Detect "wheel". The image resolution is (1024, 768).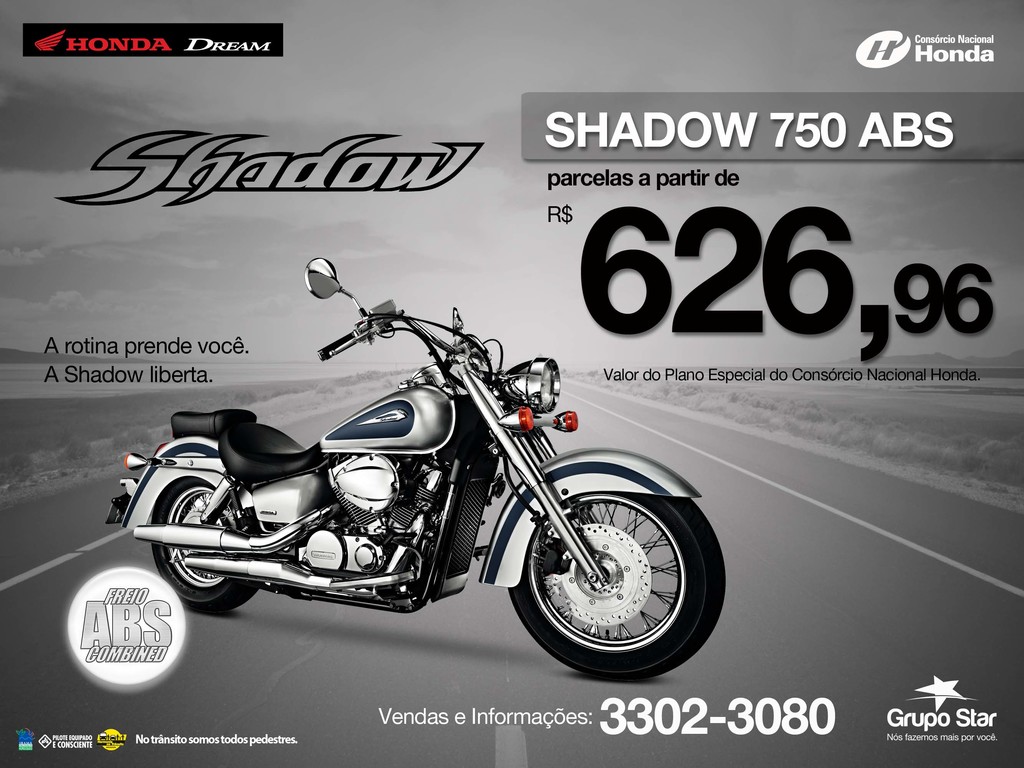
x1=502 y1=477 x2=707 y2=668.
